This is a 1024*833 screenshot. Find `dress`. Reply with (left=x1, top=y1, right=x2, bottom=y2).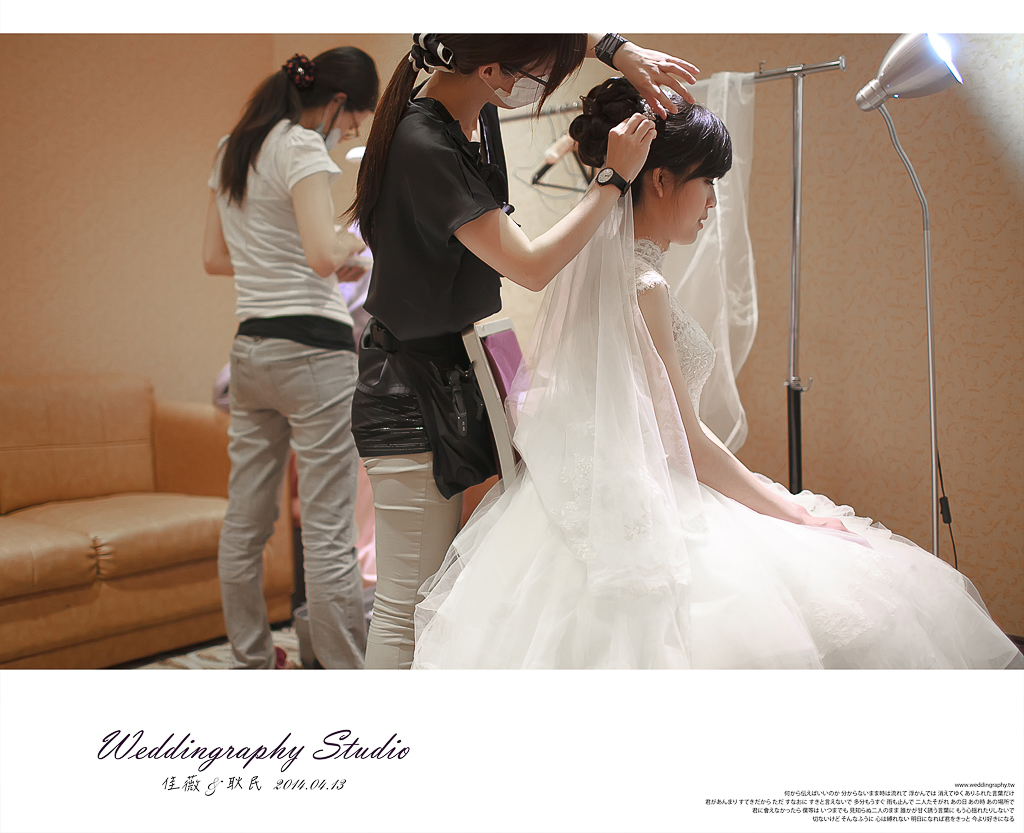
(left=410, top=239, right=1023, bottom=674).
